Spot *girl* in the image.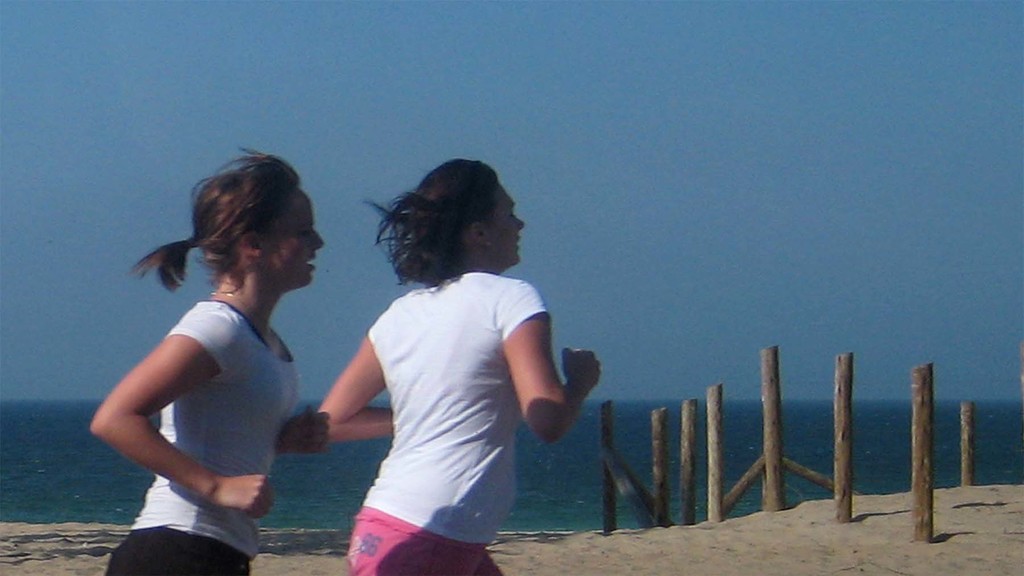
*girl* found at 91:147:332:575.
